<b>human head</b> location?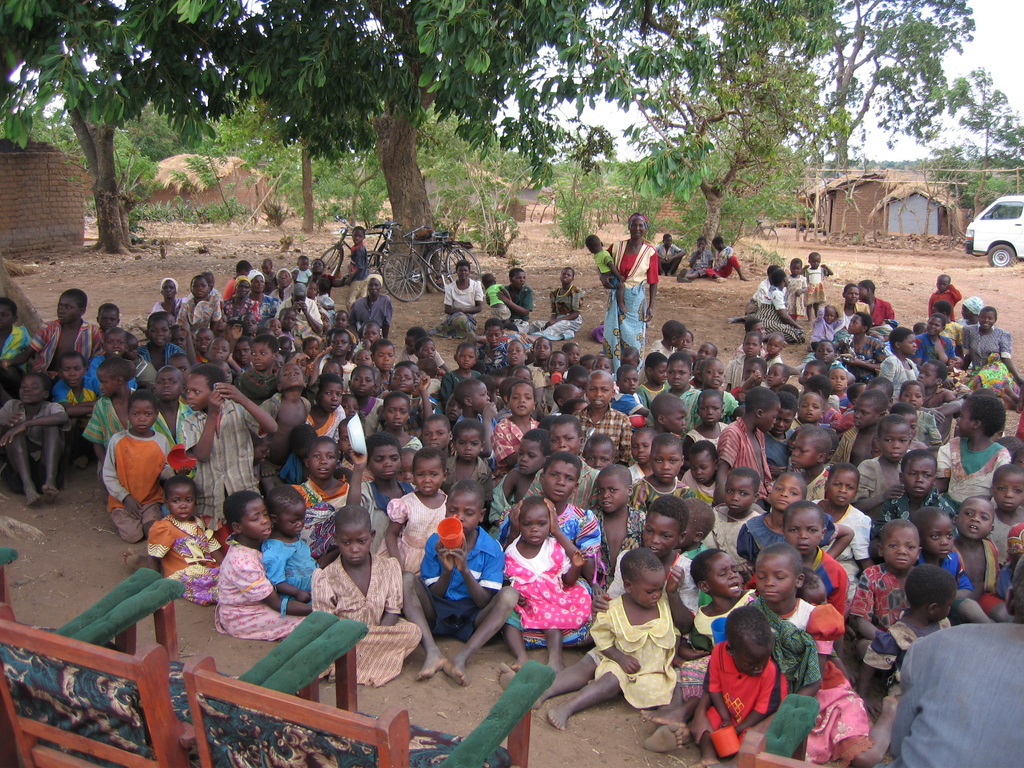
383, 392, 411, 430
